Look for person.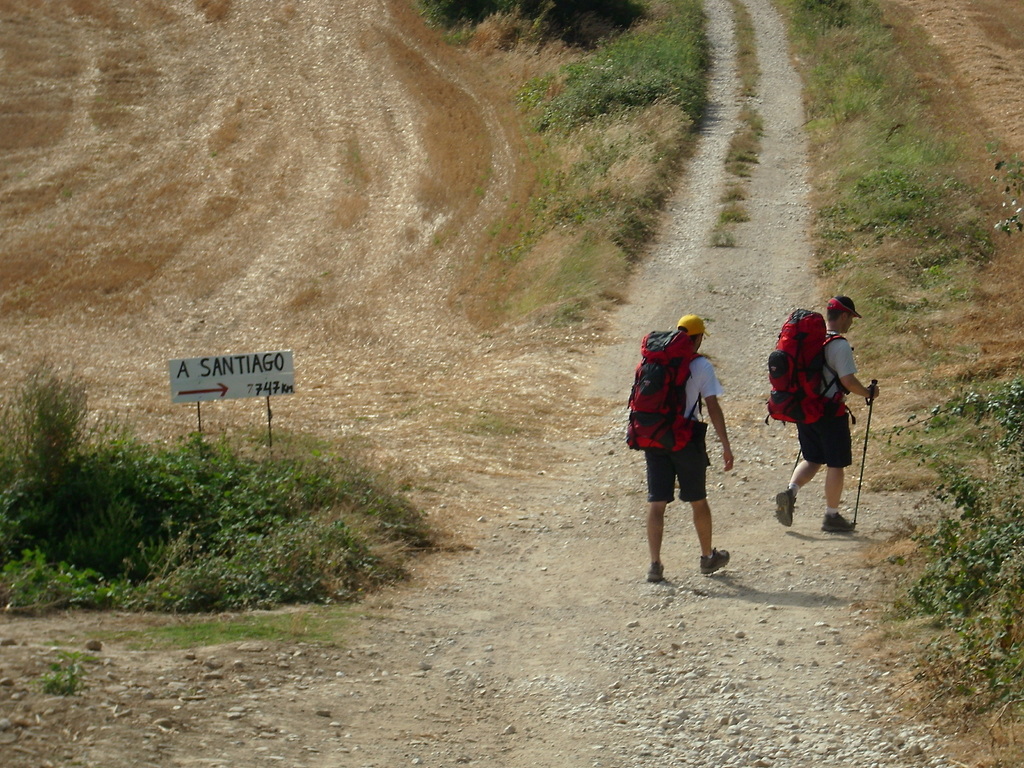
Found: BBox(776, 291, 880, 535).
